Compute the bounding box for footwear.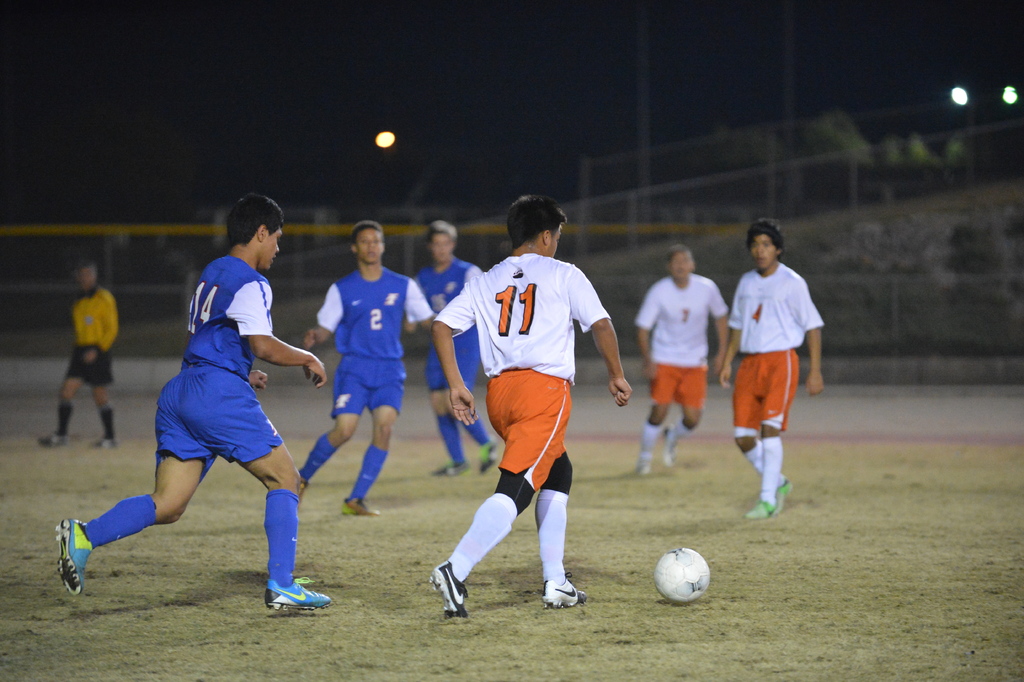
left=746, top=498, right=781, bottom=519.
